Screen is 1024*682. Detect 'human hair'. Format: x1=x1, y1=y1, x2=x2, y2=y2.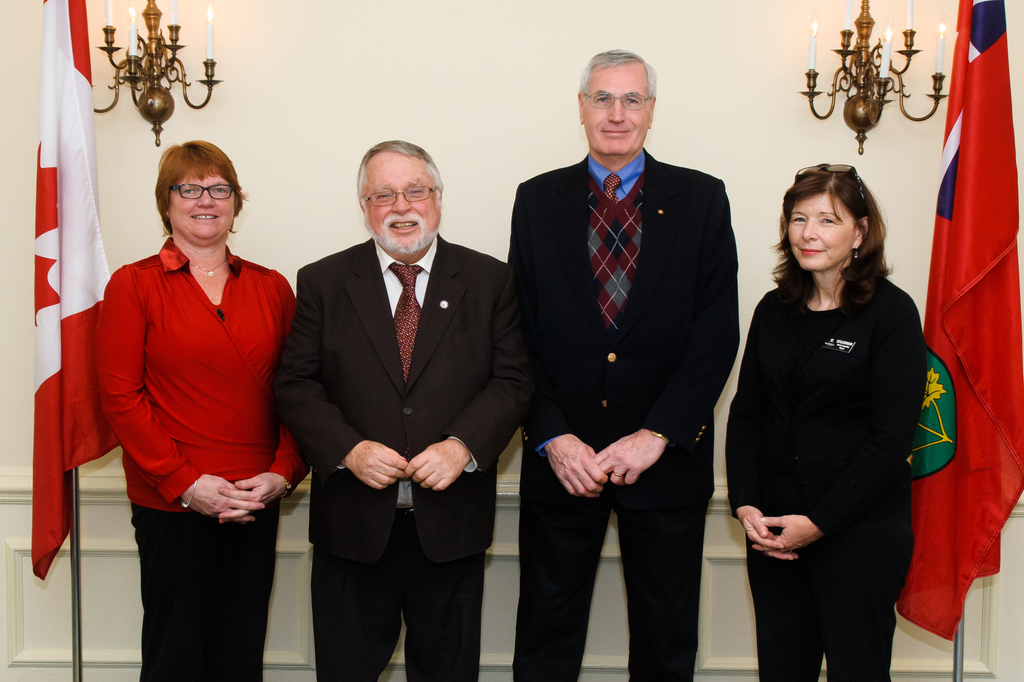
x1=778, y1=162, x2=892, y2=315.
